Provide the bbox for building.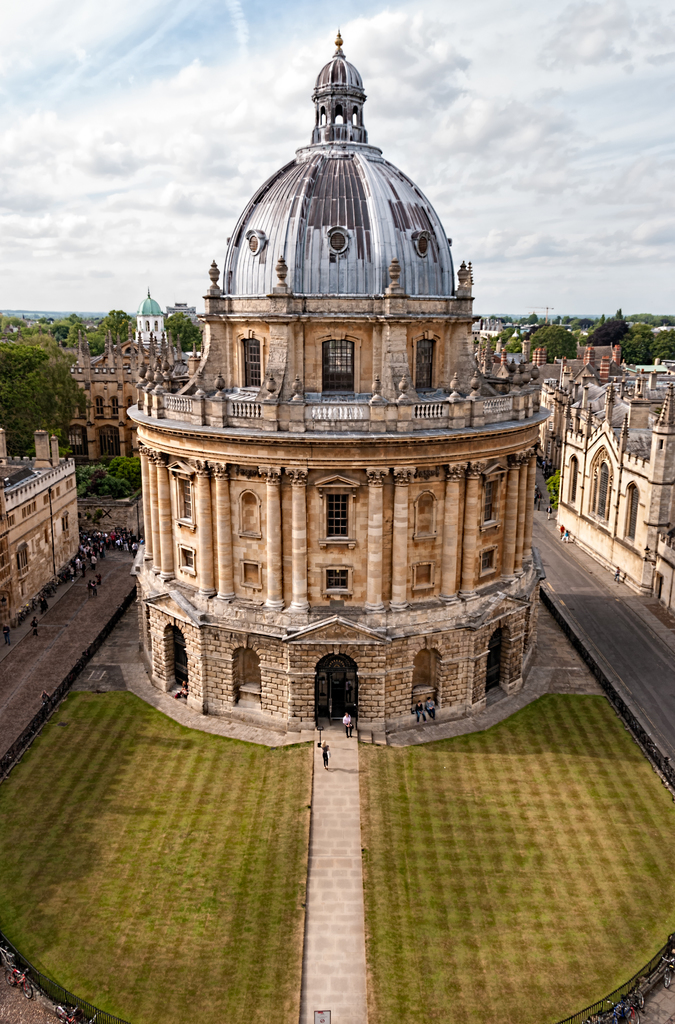
bbox=(0, 433, 85, 639).
